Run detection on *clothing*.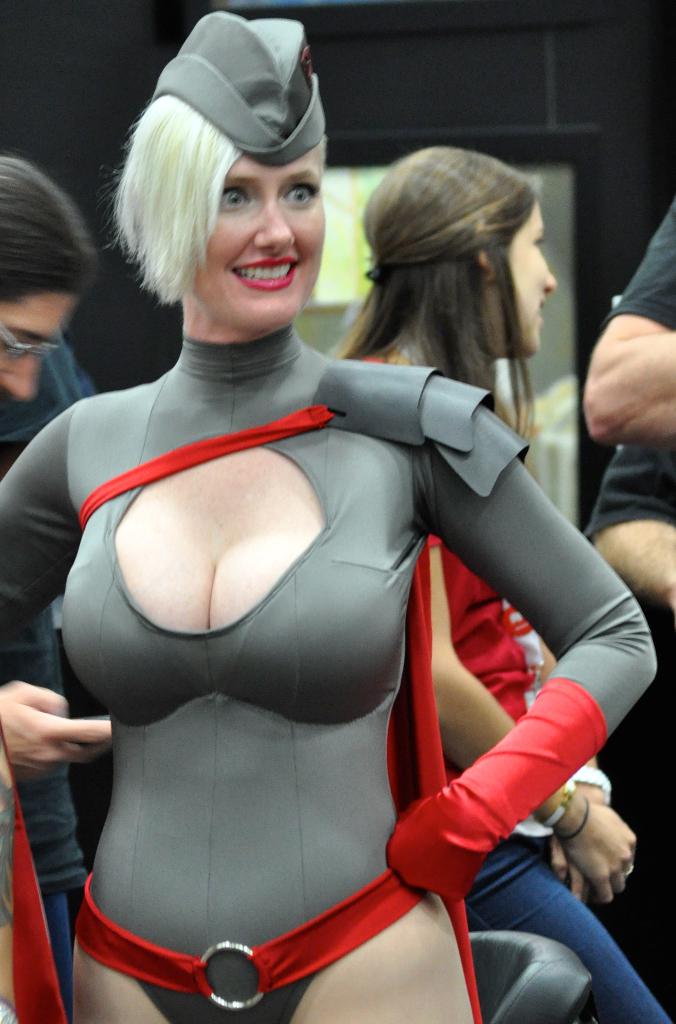
Result: x1=574, y1=199, x2=675, y2=550.
